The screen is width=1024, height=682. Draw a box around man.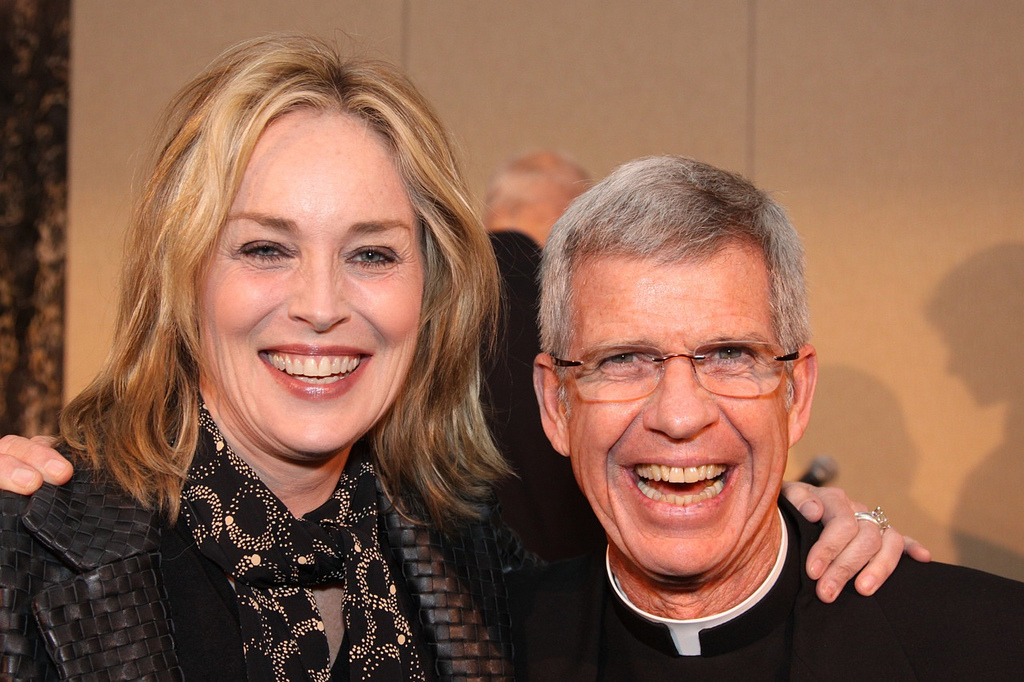
0,143,1023,681.
